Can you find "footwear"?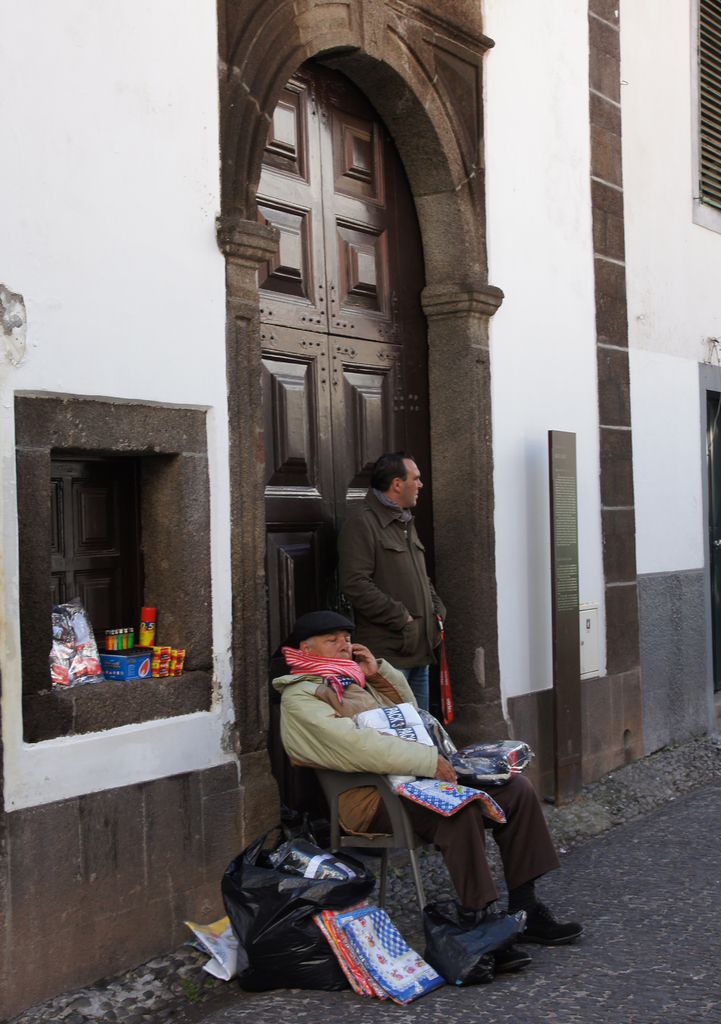
Yes, bounding box: [x1=496, y1=940, x2=538, y2=972].
